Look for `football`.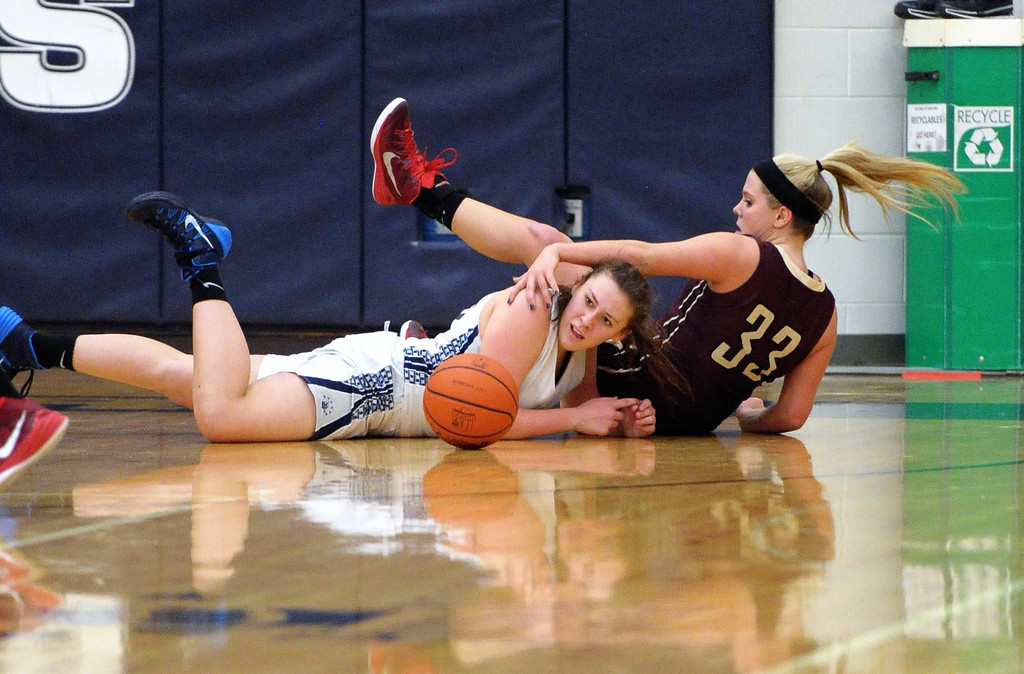
Found: pyautogui.locateOnScreen(422, 353, 521, 454).
